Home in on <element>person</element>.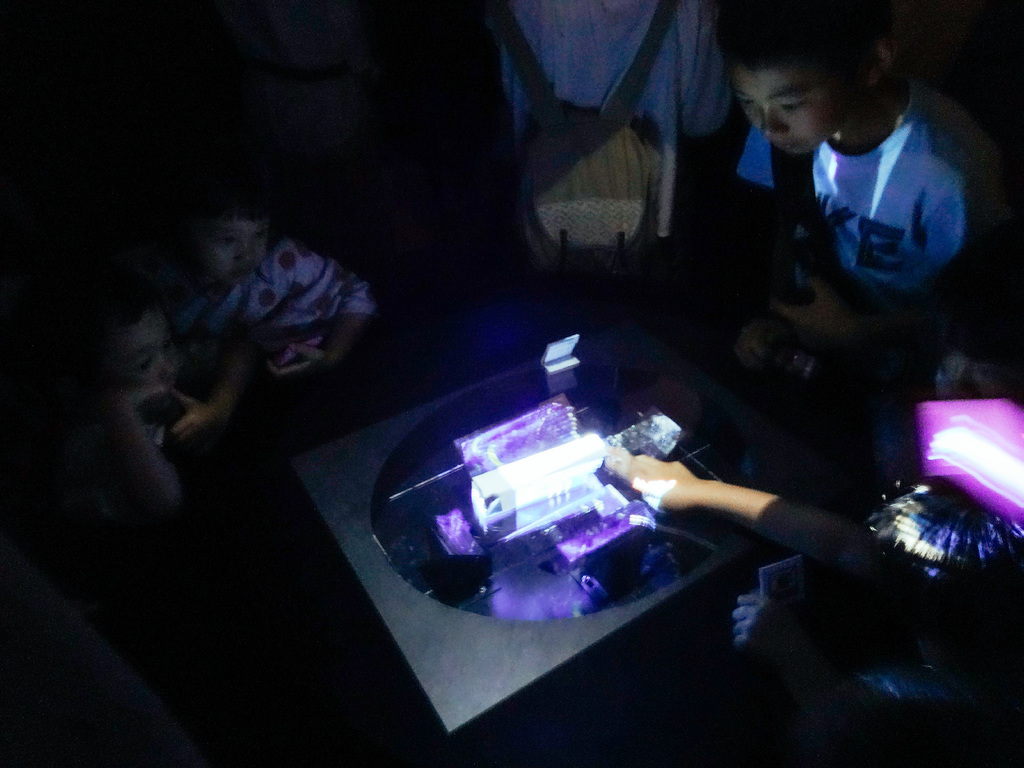
Homed in at left=711, top=0, right=979, bottom=350.
